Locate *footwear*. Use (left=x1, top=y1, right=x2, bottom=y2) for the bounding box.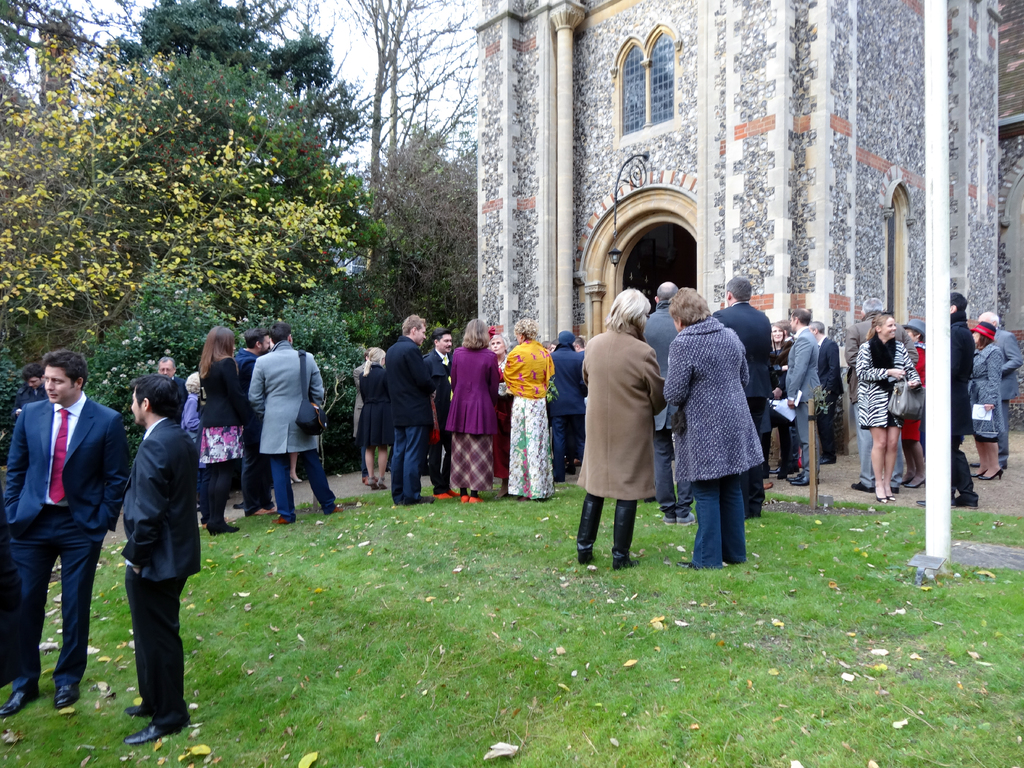
(left=327, top=505, right=346, bottom=514).
